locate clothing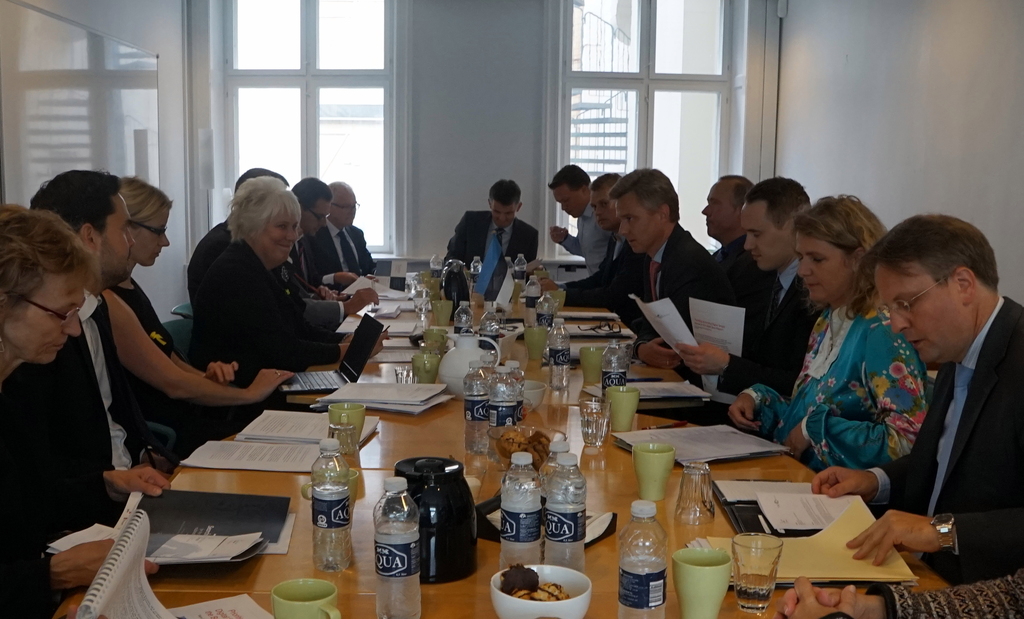
710:261:822:404
